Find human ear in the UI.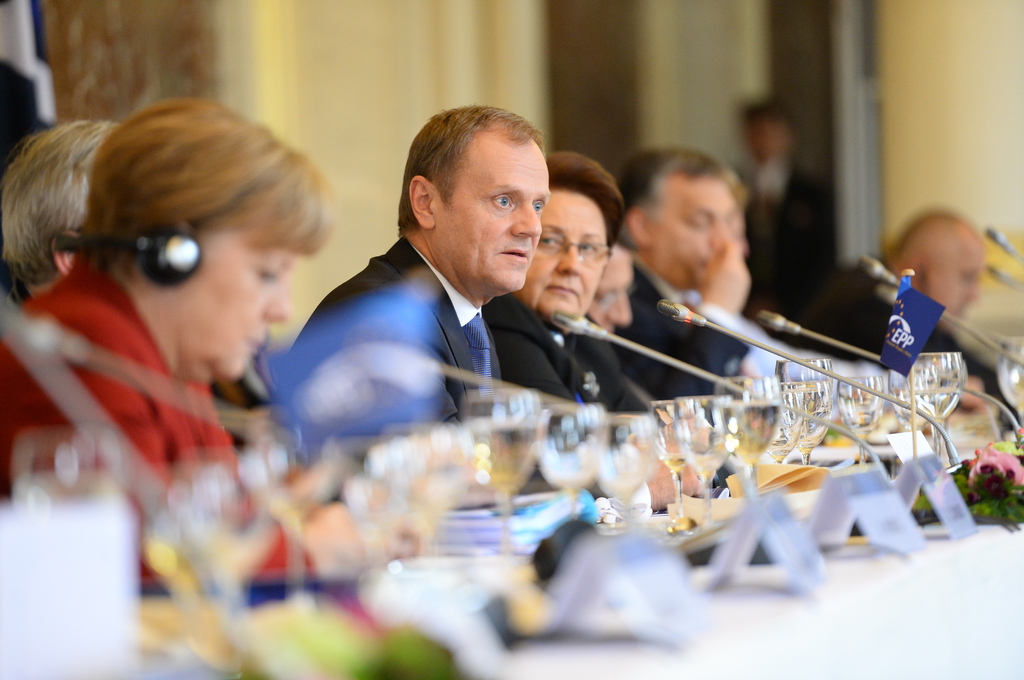
UI element at [left=47, top=226, right=84, bottom=278].
